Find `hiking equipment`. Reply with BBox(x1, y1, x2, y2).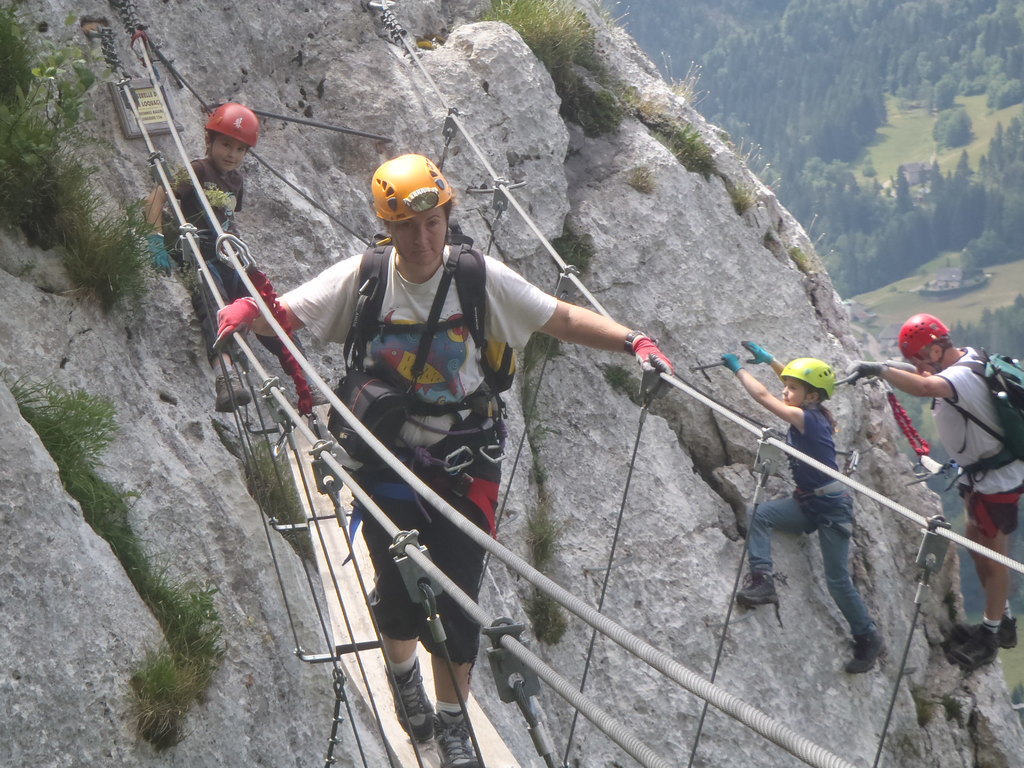
BBox(778, 353, 837, 408).
